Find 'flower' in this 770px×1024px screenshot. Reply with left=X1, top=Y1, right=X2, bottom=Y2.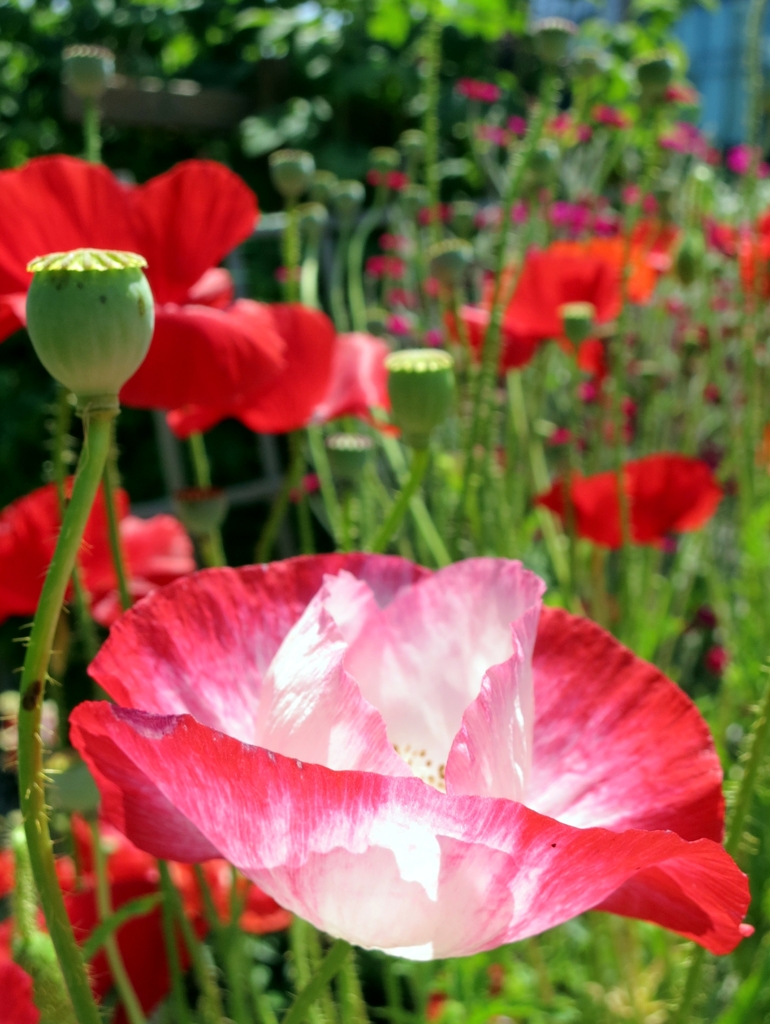
left=0, top=475, right=199, bottom=628.
